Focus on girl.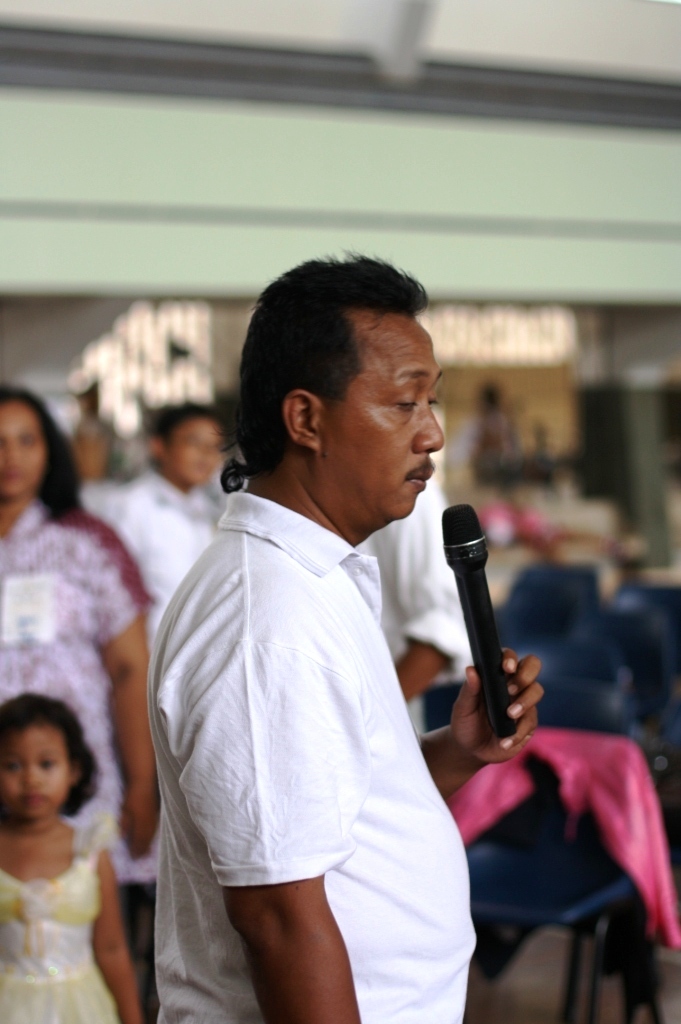
Focused at (0, 694, 143, 1023).
